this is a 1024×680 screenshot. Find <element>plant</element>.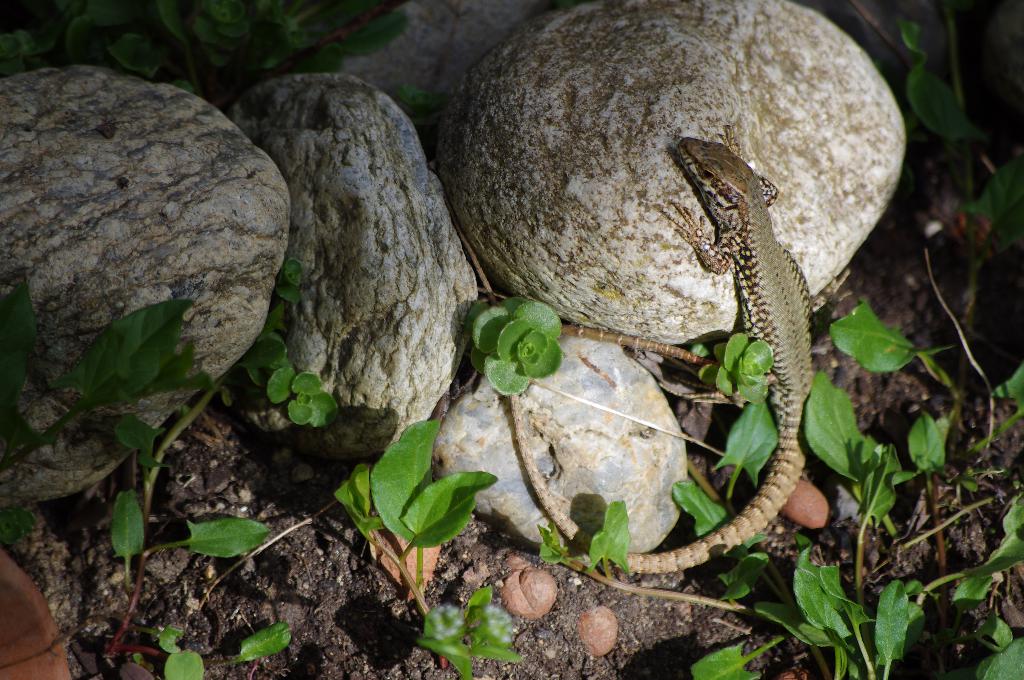
Bounding box: 326, 408, 492, 603.
